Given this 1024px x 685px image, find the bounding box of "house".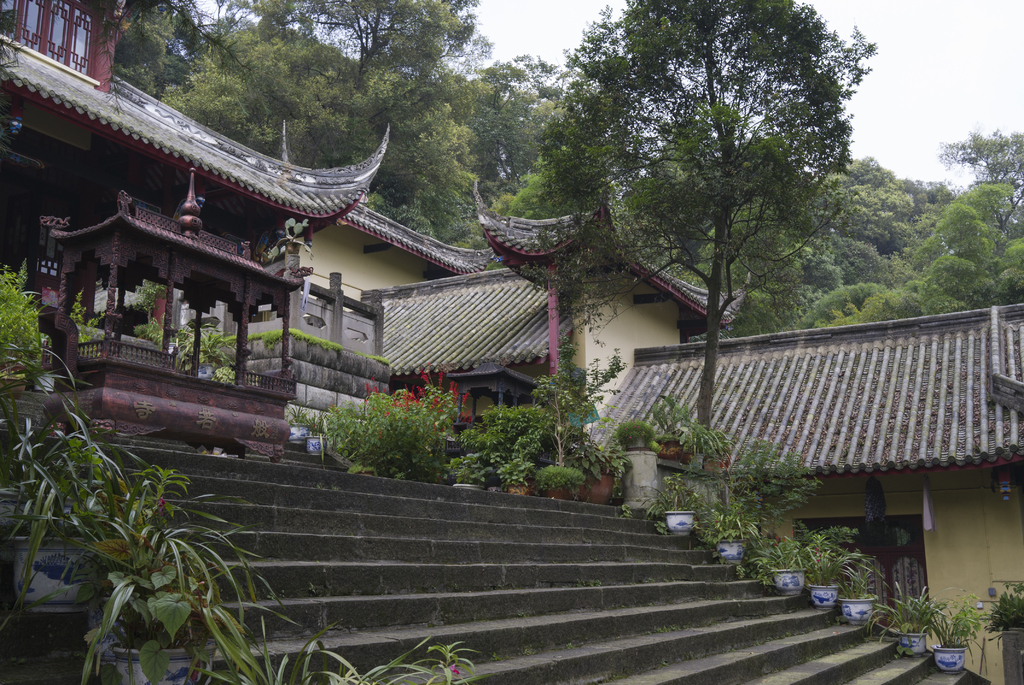
box=[0, 0, 391, 387].
